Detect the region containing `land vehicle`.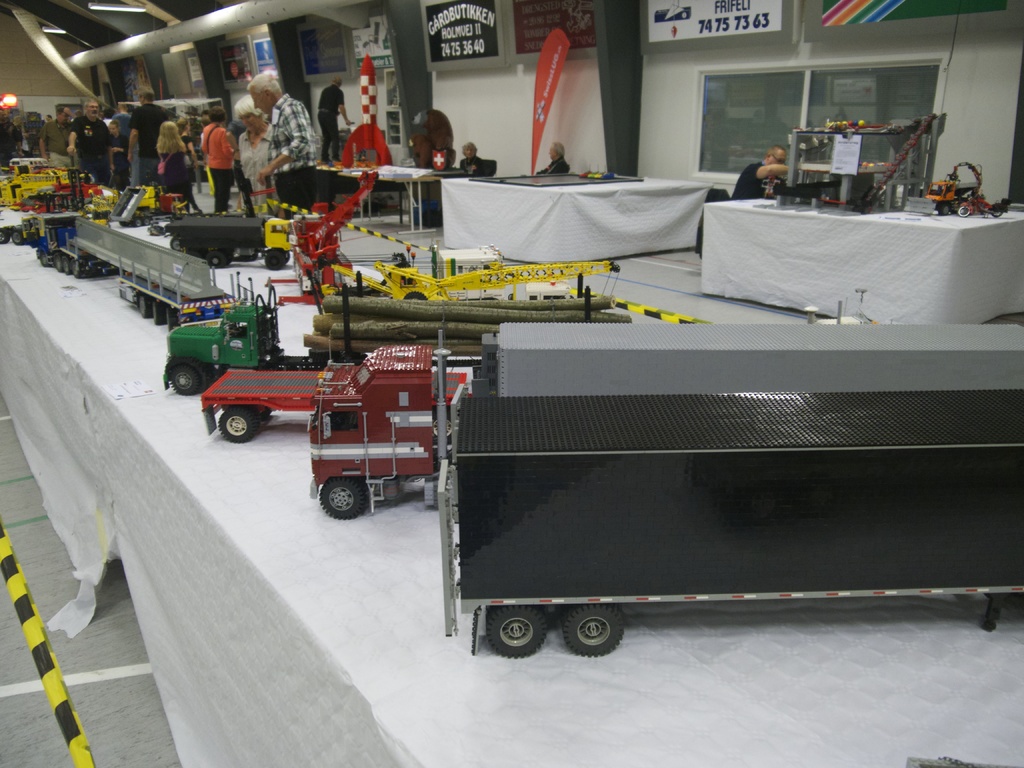
957, 198, 1007, 221.
